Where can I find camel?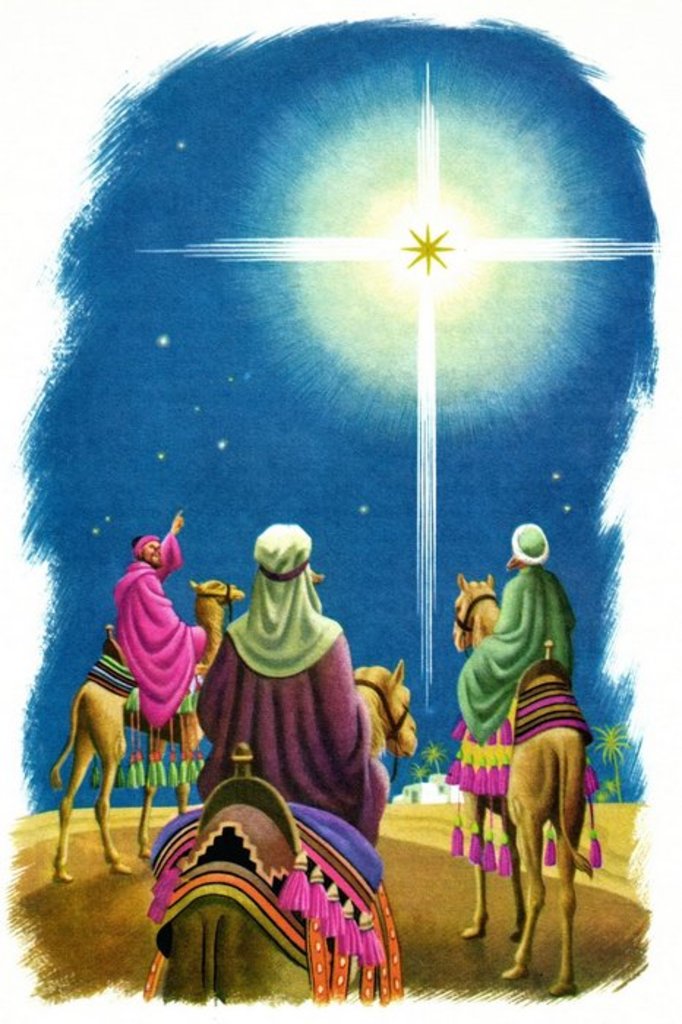
You can find it at box(452, 575, 590, 986).
